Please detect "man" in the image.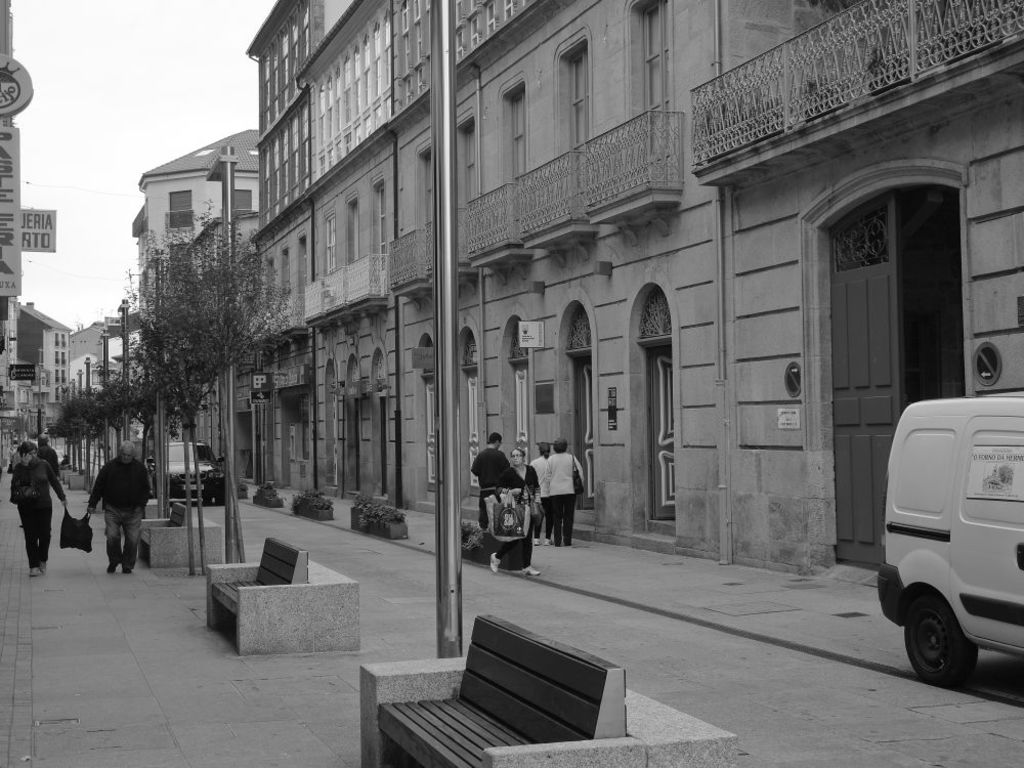
bbox=(467, 433, 518, 538).
